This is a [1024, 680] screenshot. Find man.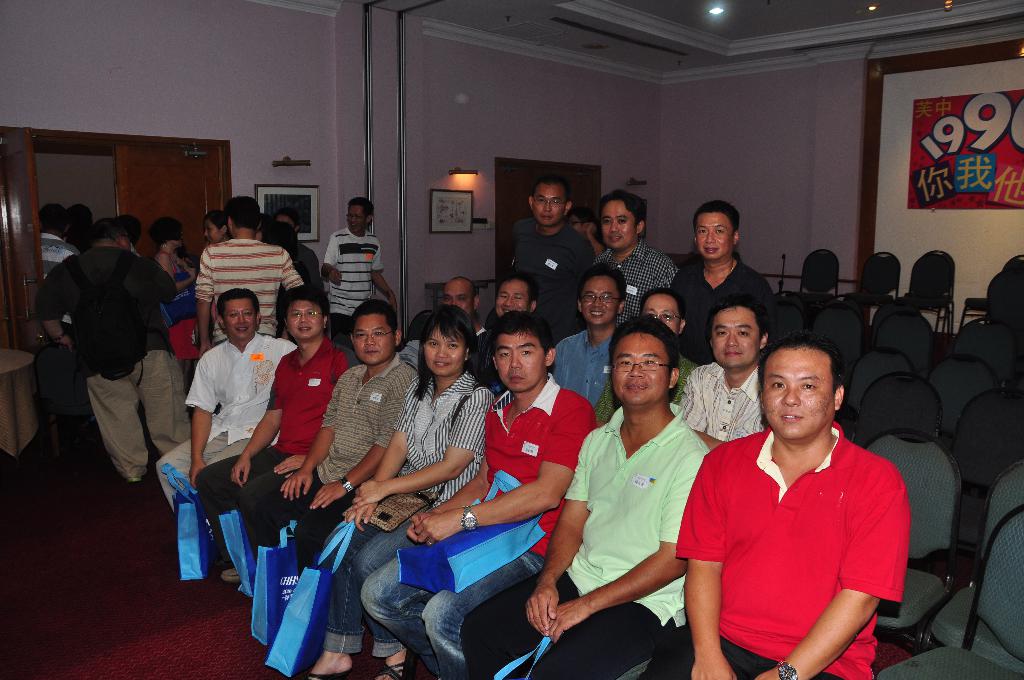
Bounding box: <box>364,313,596,679</box>.
